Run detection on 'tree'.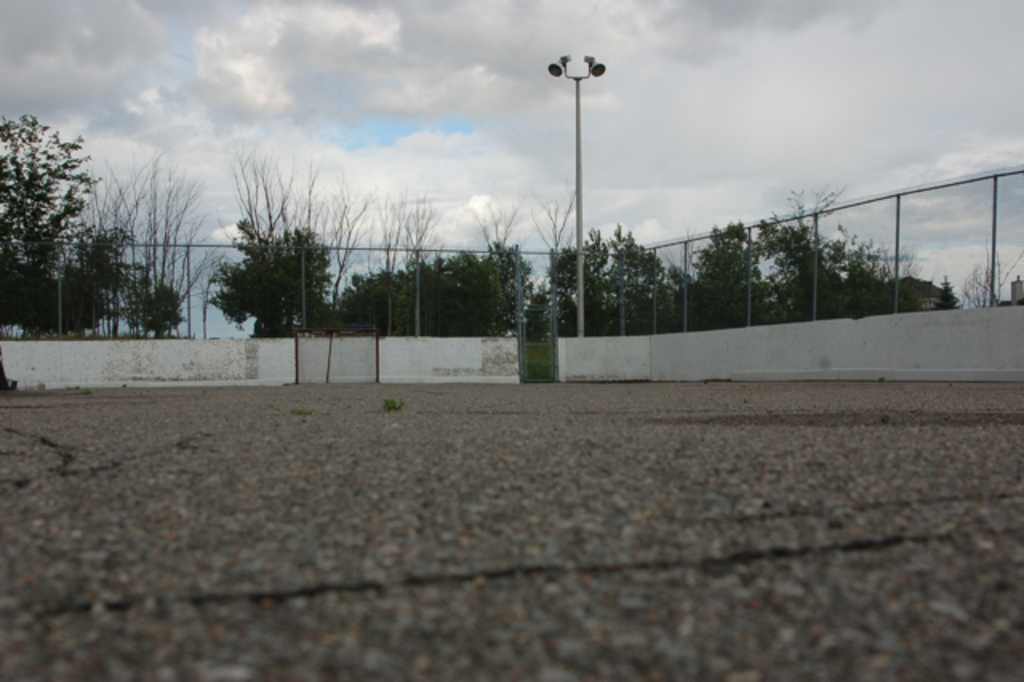
Result: Rect(605, 218, 686, 330).
